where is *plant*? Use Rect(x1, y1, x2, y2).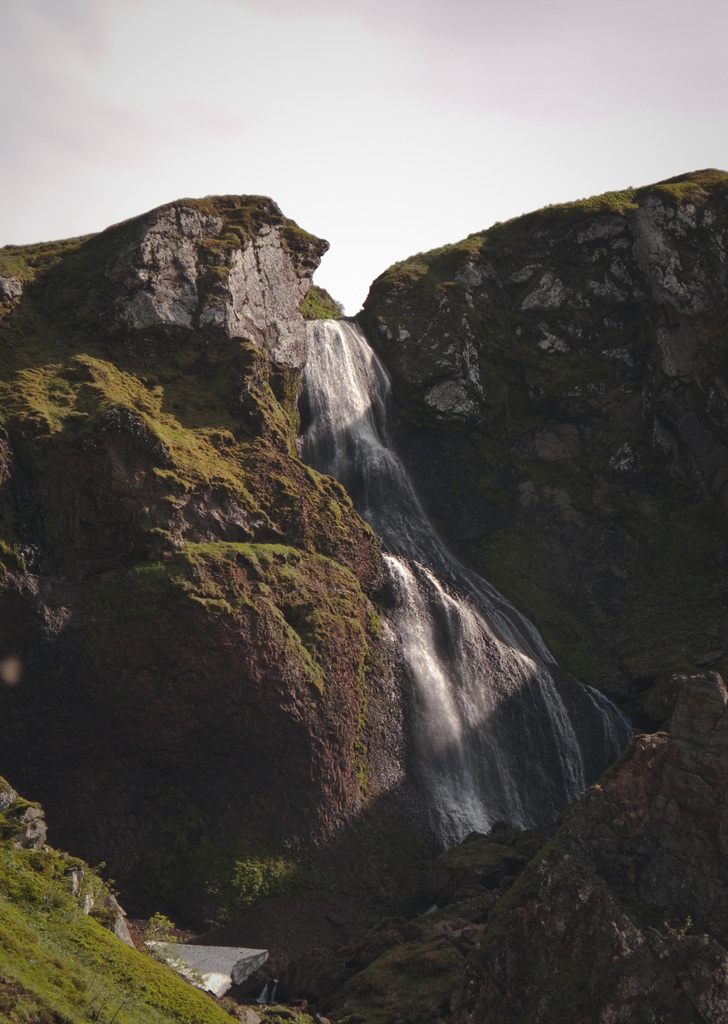
Rect(234, 484, 267, 517).
